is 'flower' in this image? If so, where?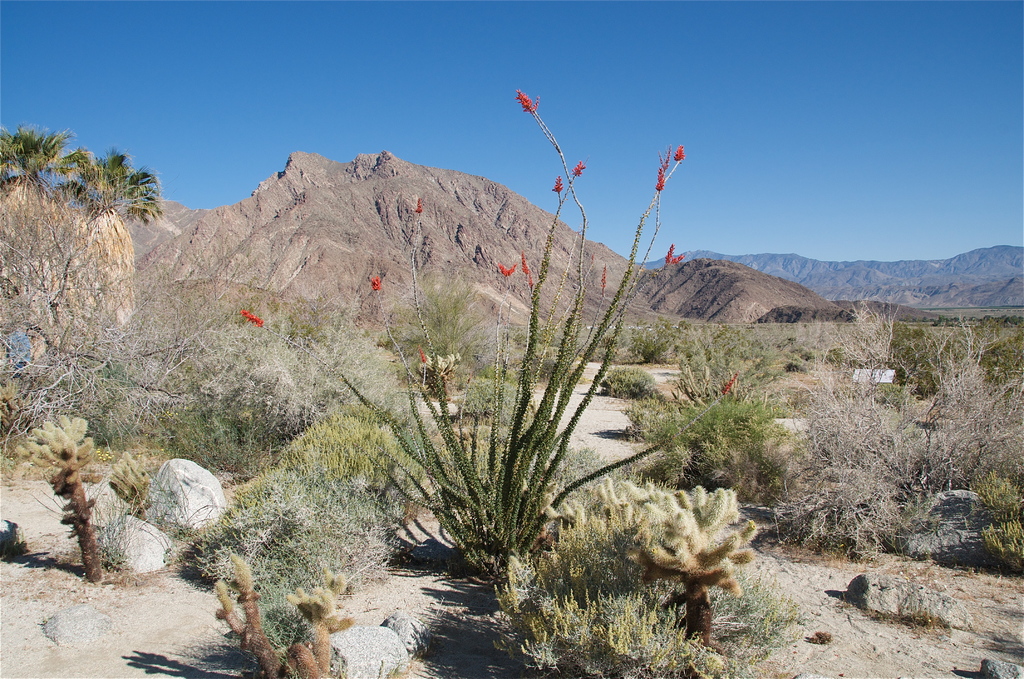
Yes, at {"left": 374, "top": 277, "right": 379, "bottom": 291}.
